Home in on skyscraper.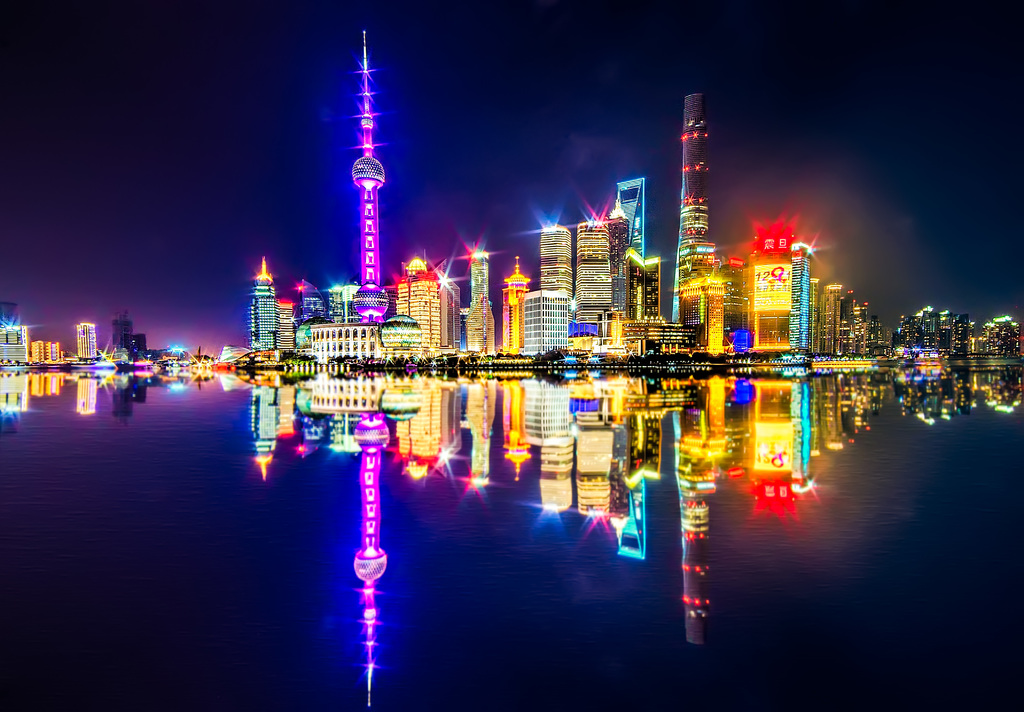
Homed in at (left=923, top=309, right=943, bottom=351).
